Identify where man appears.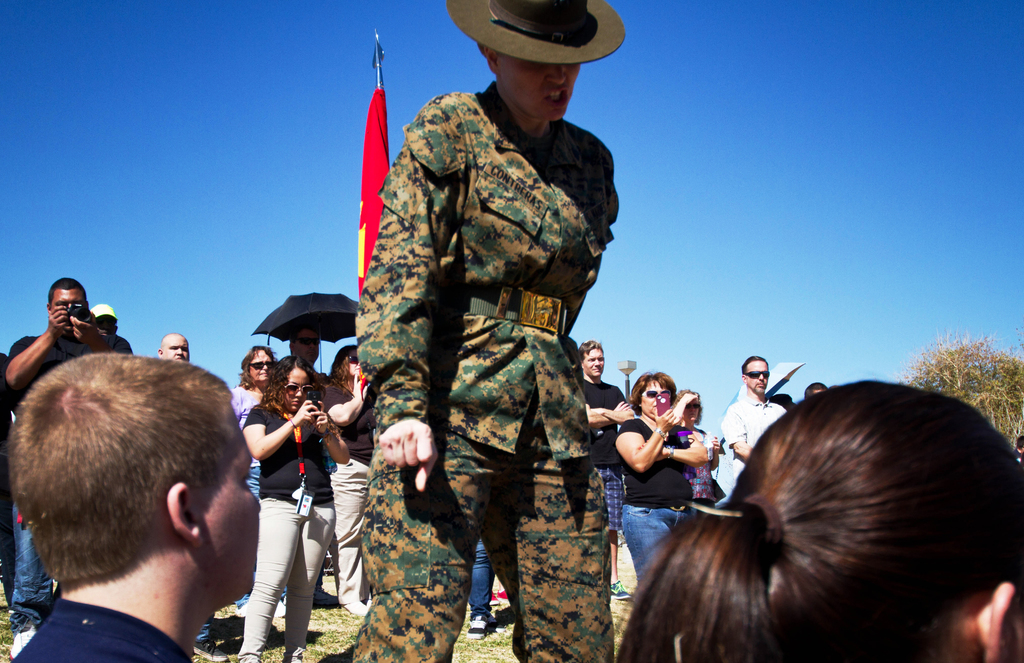
Appears at 282 324 342 521.
